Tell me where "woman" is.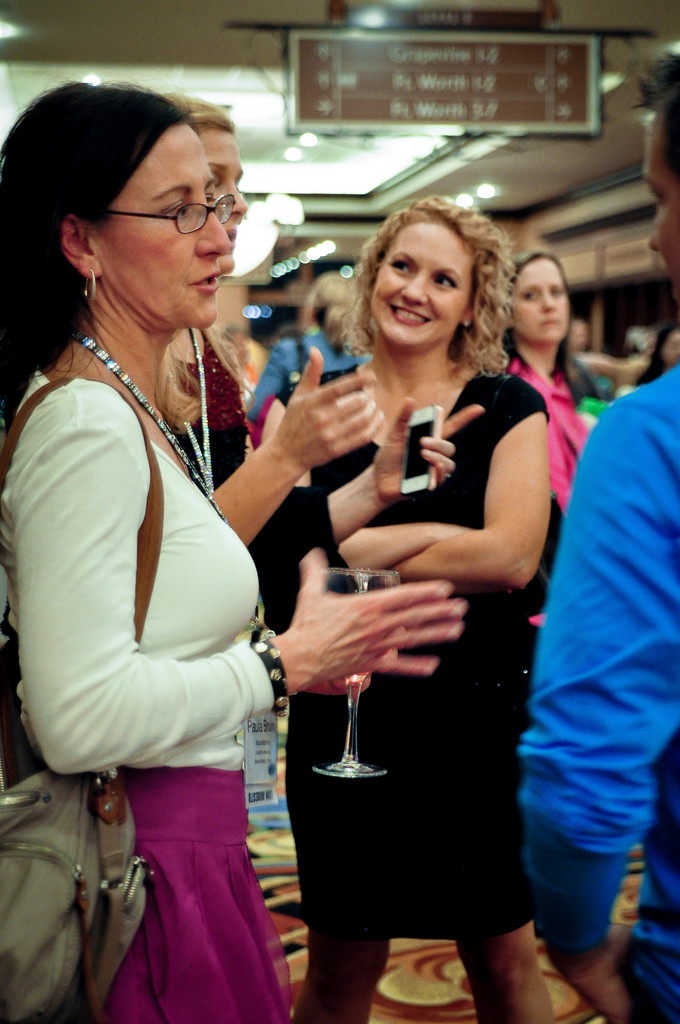
"woman" is at left=241, top=271, right=385, bottom=415.
